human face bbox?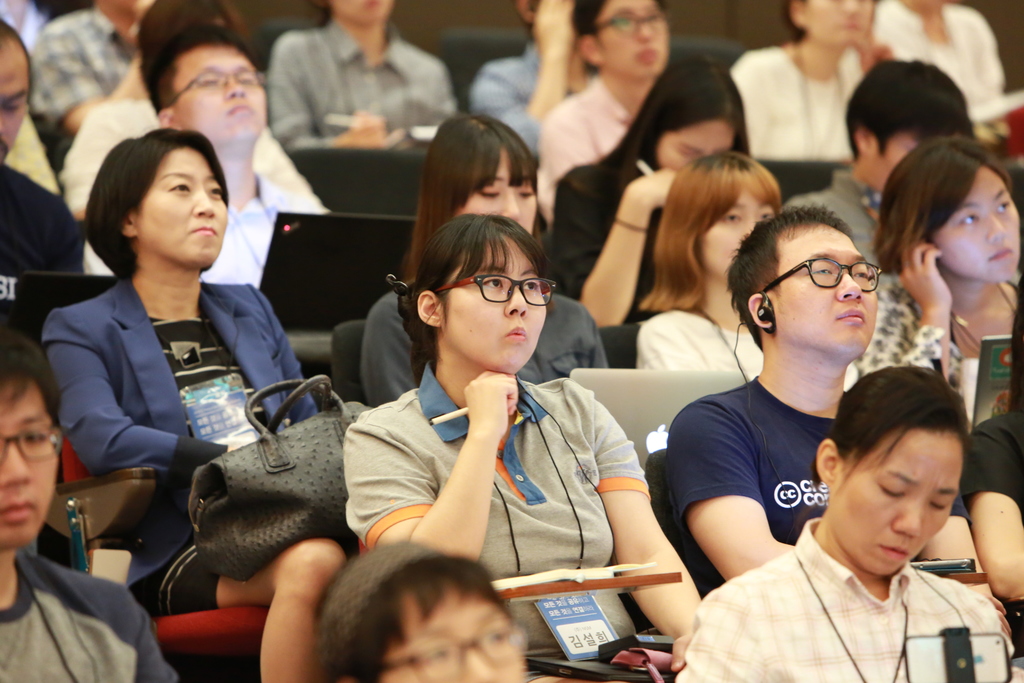
BBox(326, 0, 388, 17)
